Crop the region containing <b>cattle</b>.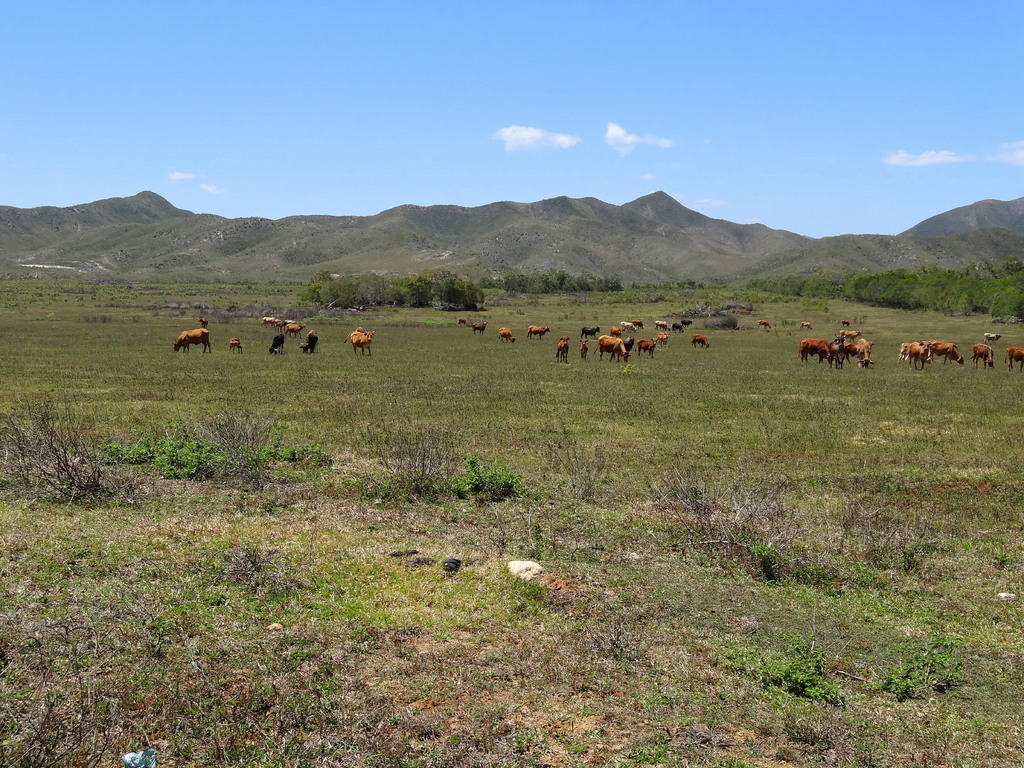
Crop region: locate(972, 344, 995, 370).
